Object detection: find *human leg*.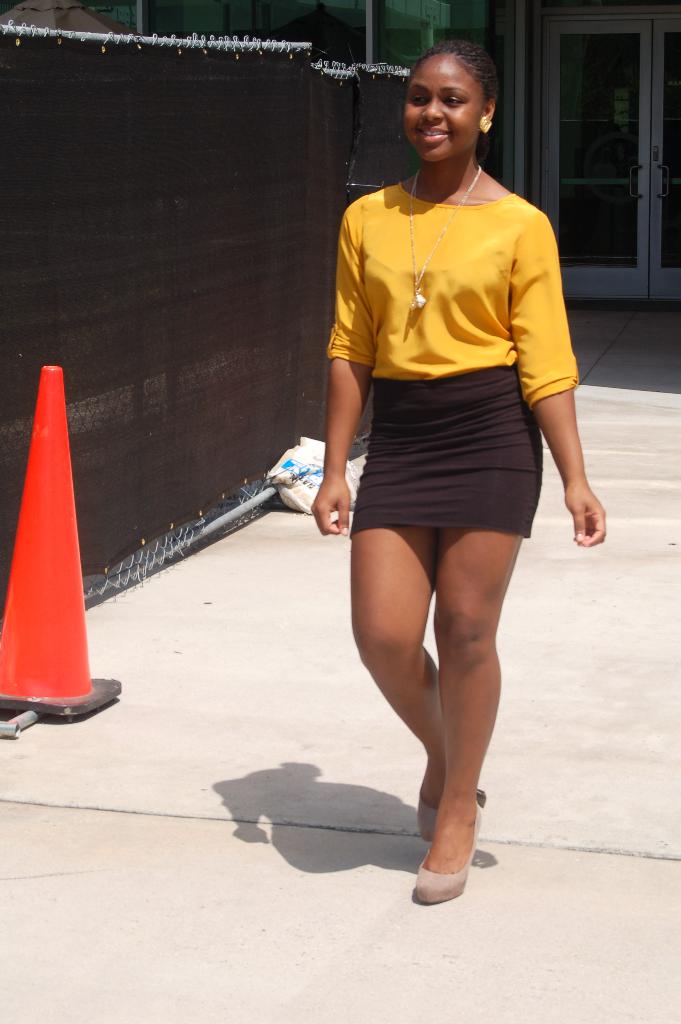
[352, 371, 546, 909].
